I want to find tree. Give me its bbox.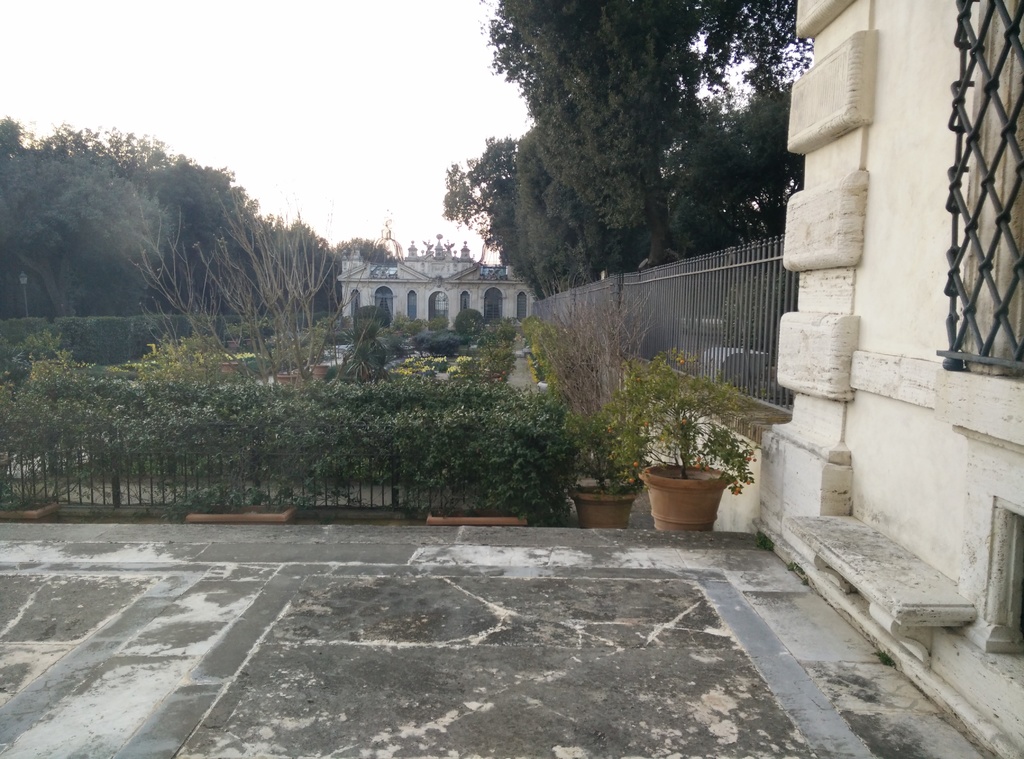
475 0 532 122.
